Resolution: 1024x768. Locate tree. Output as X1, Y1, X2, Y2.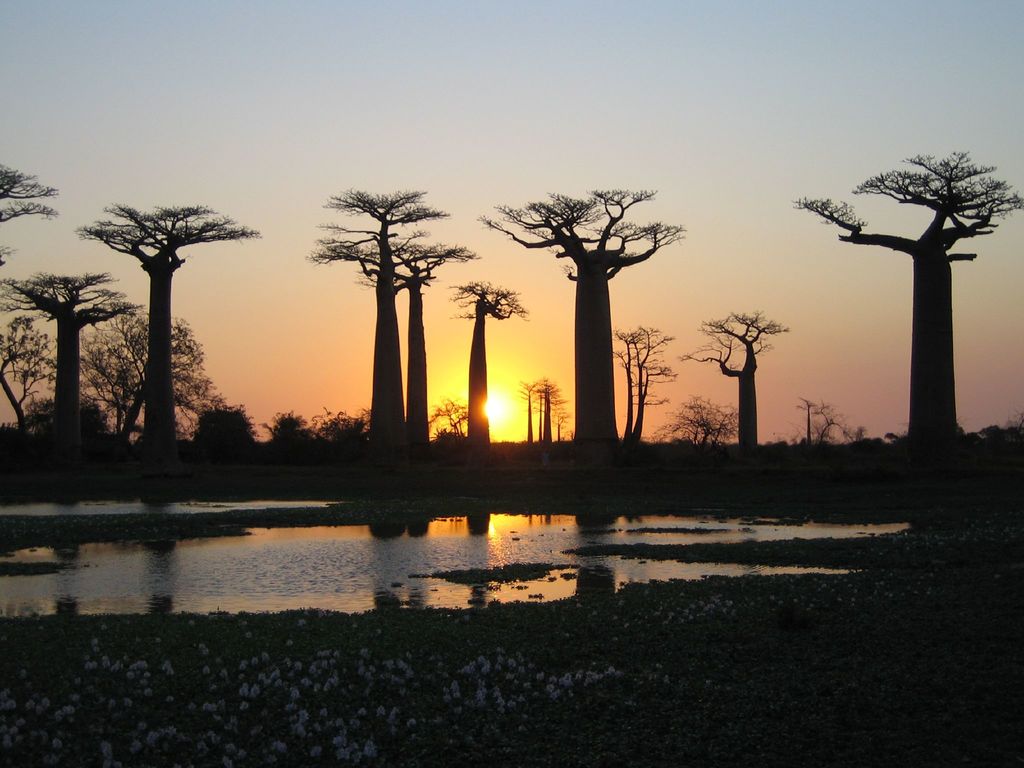
474, 181, 682, 443.
